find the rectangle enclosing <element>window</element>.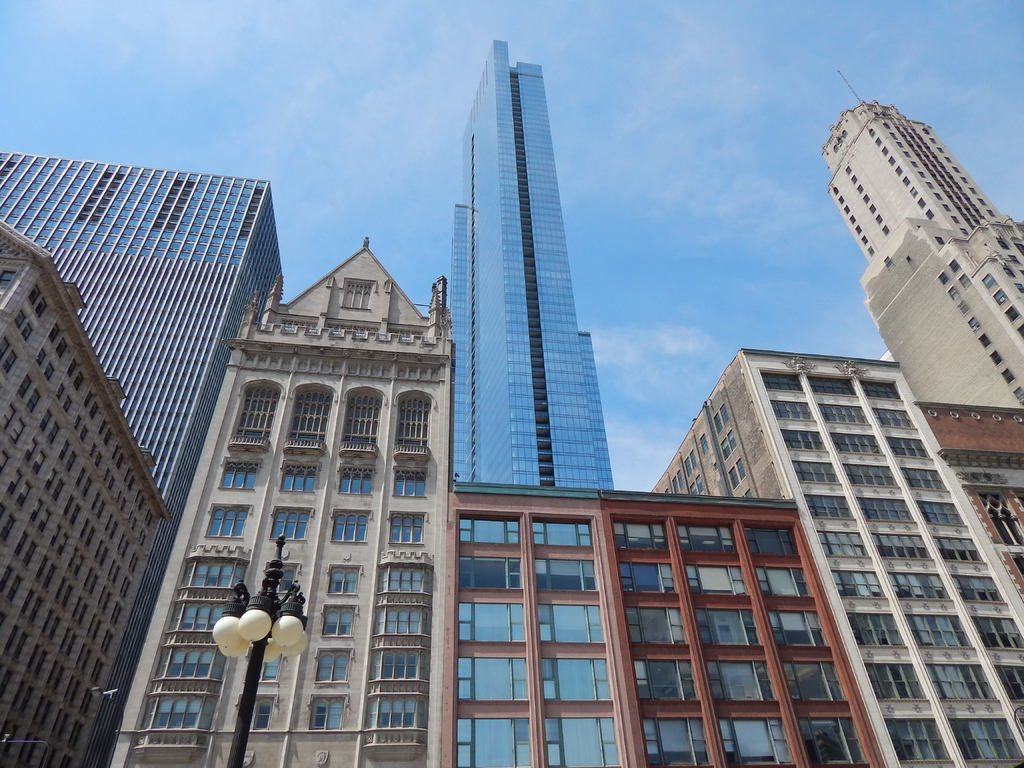
select_region(302, 691, 354, 730).
